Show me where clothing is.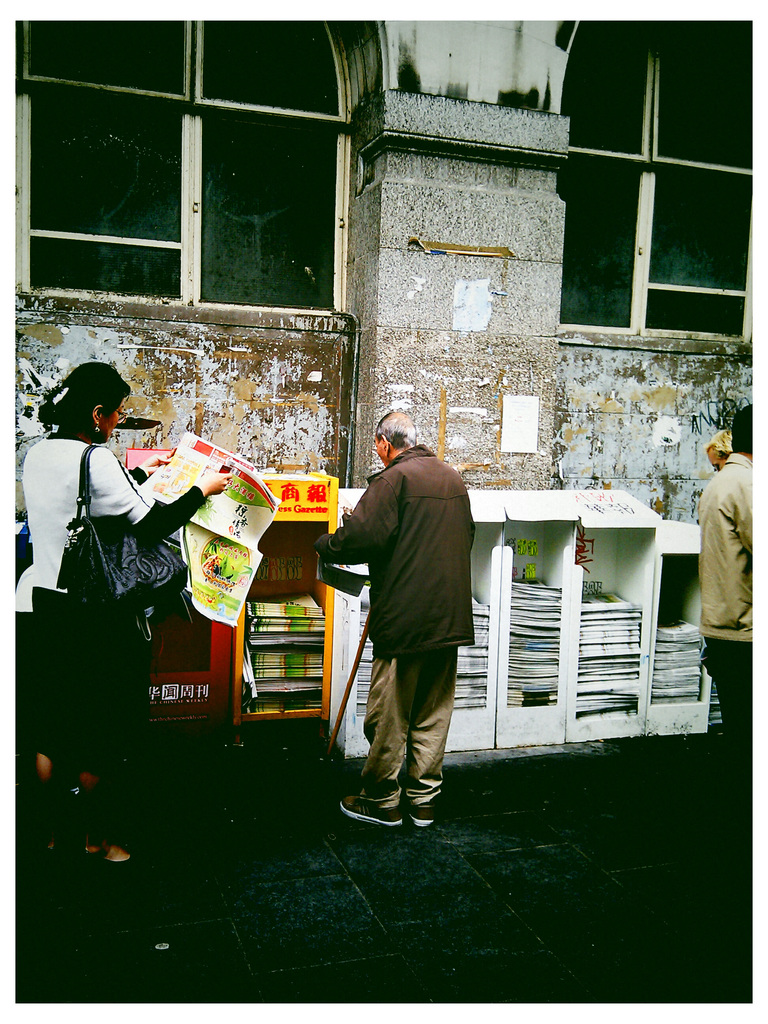
clothing is at <bbox>696, 449, 767, 757</bbox>.
